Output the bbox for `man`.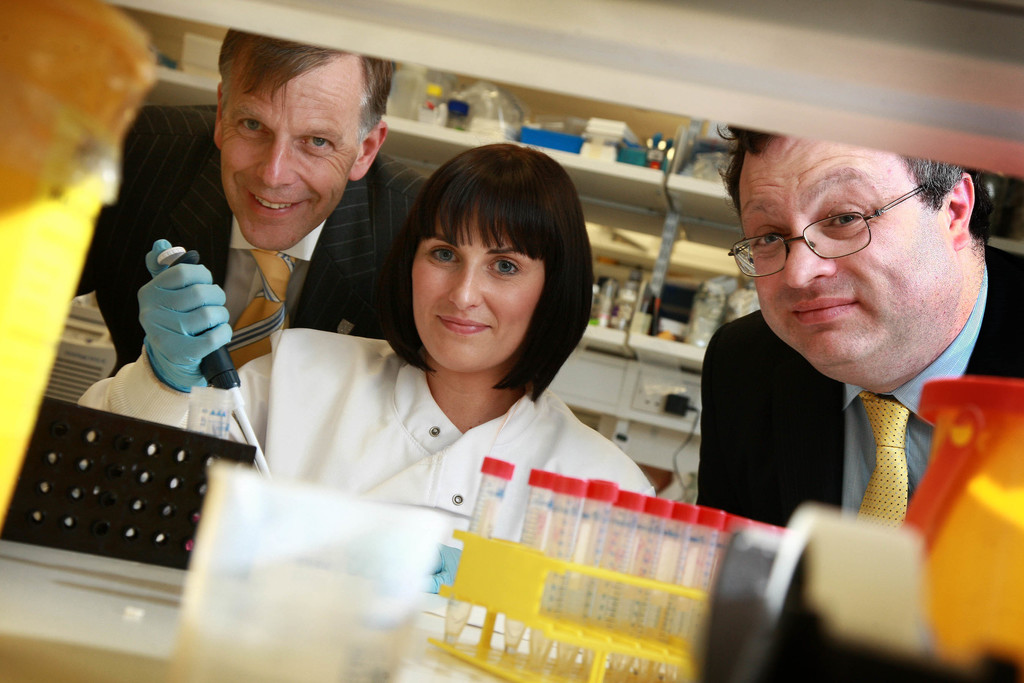
detection(650, 127, 1023, 565).
